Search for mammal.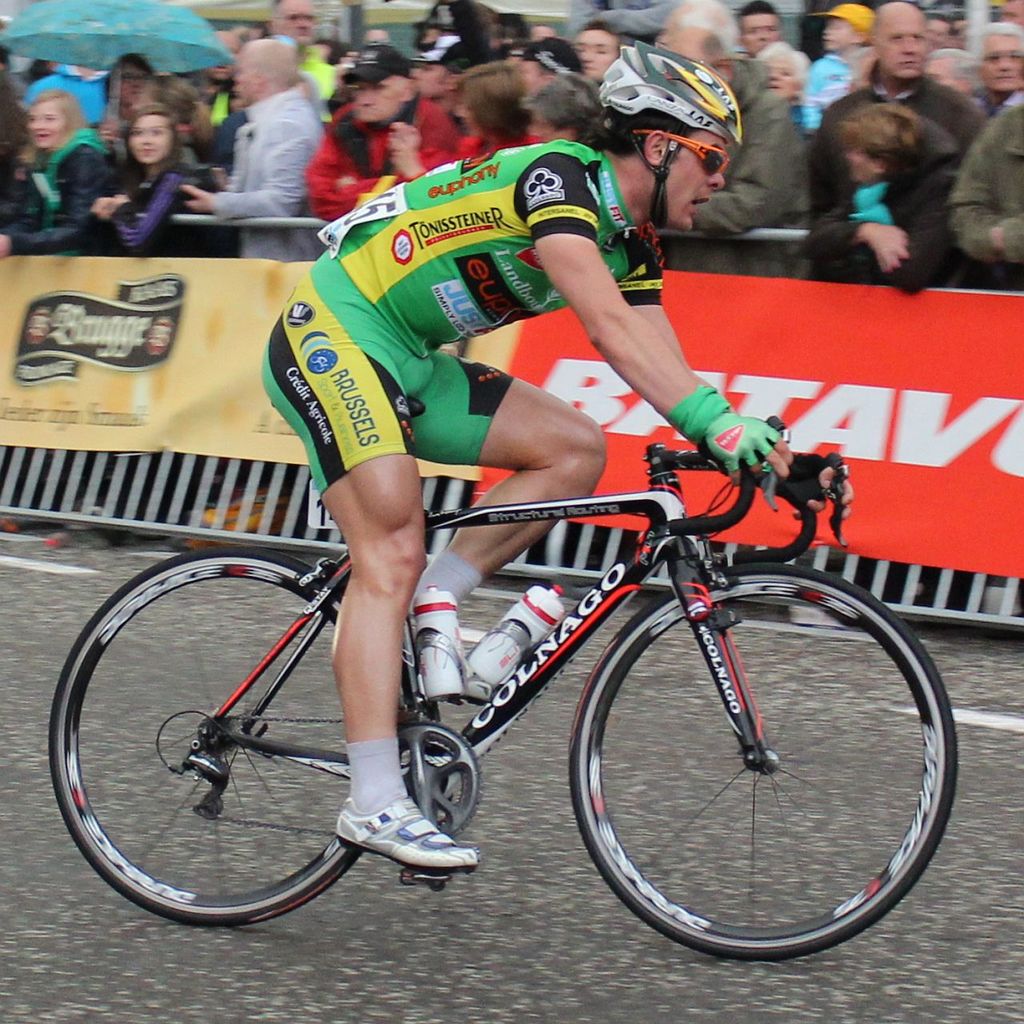
Found at {"x1": 0, "y1": 86, "x2": 125, "y2": 542}.
